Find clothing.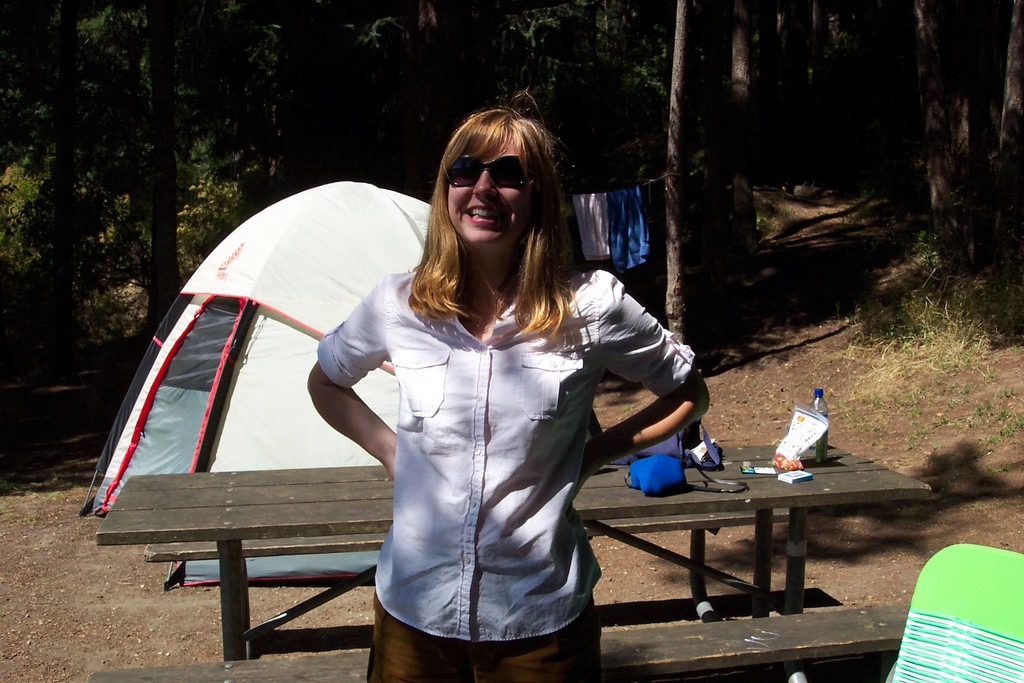
(314,258,700,682).
